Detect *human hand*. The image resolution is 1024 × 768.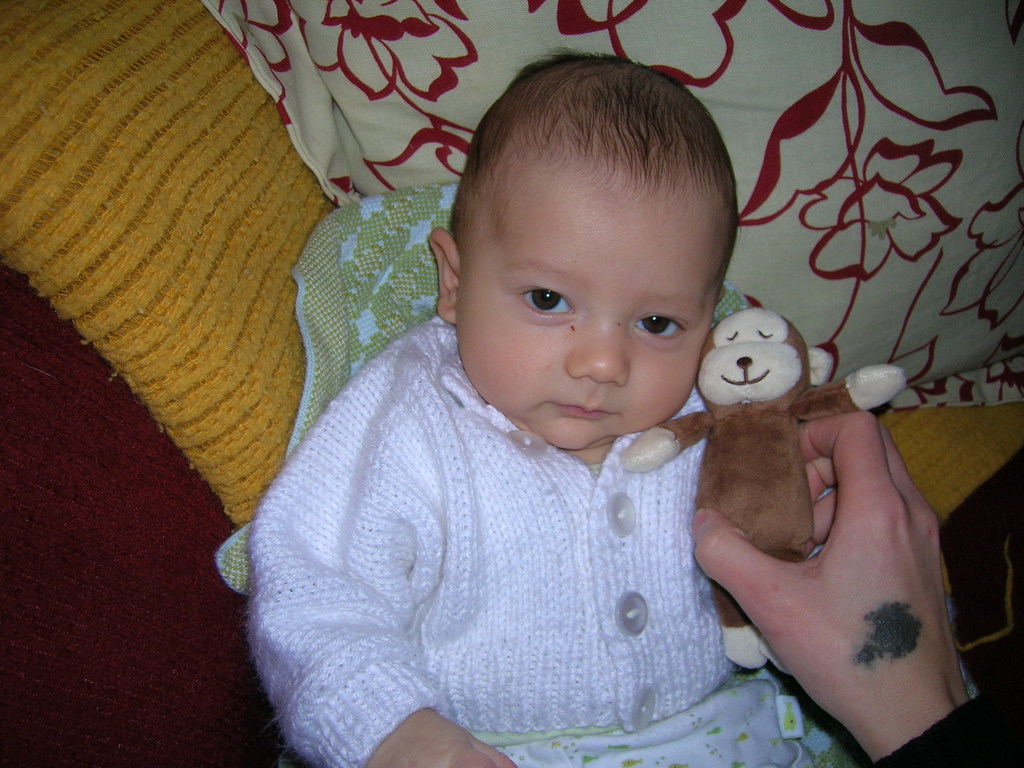
bbox(700, 385, 985, 746).
